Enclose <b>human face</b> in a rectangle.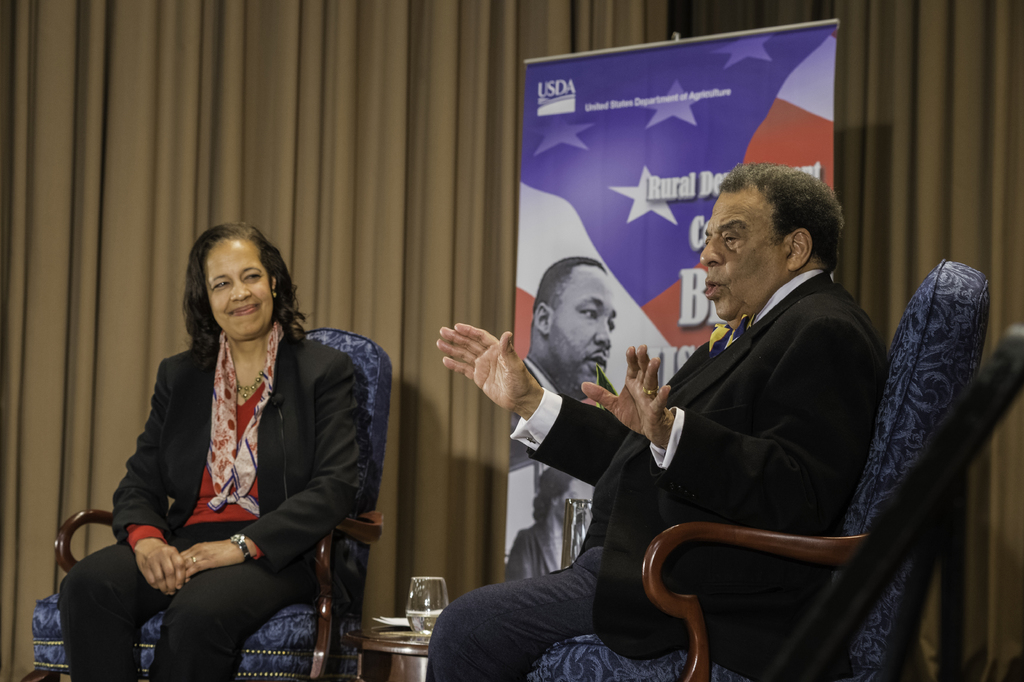
(700,188,786,322).
